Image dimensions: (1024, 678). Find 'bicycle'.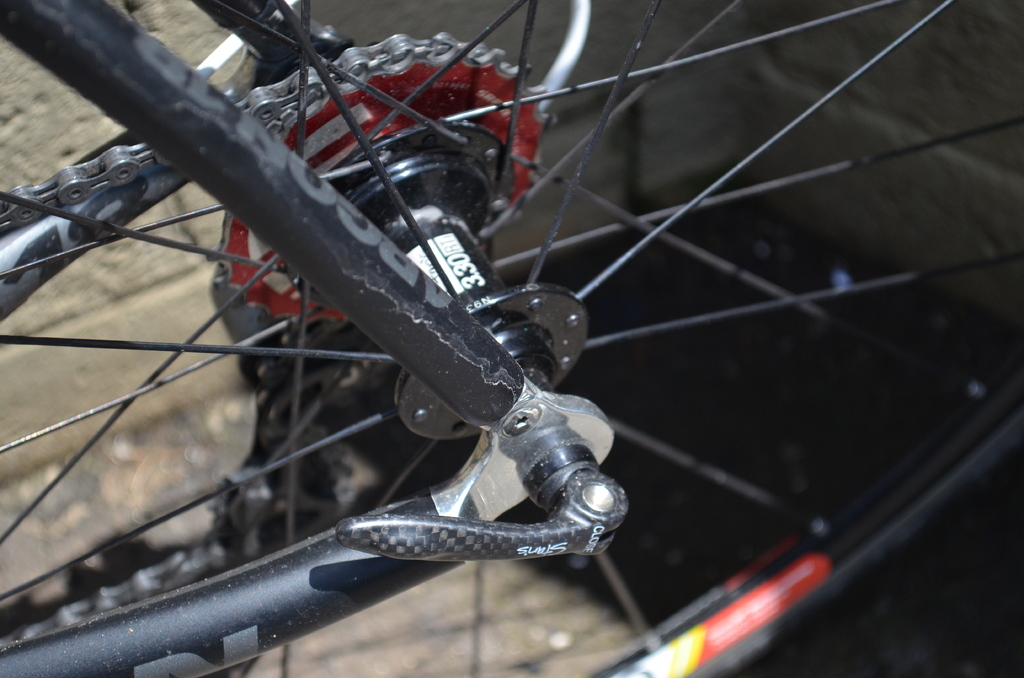
Rect(0, 0, 1023, 677).
